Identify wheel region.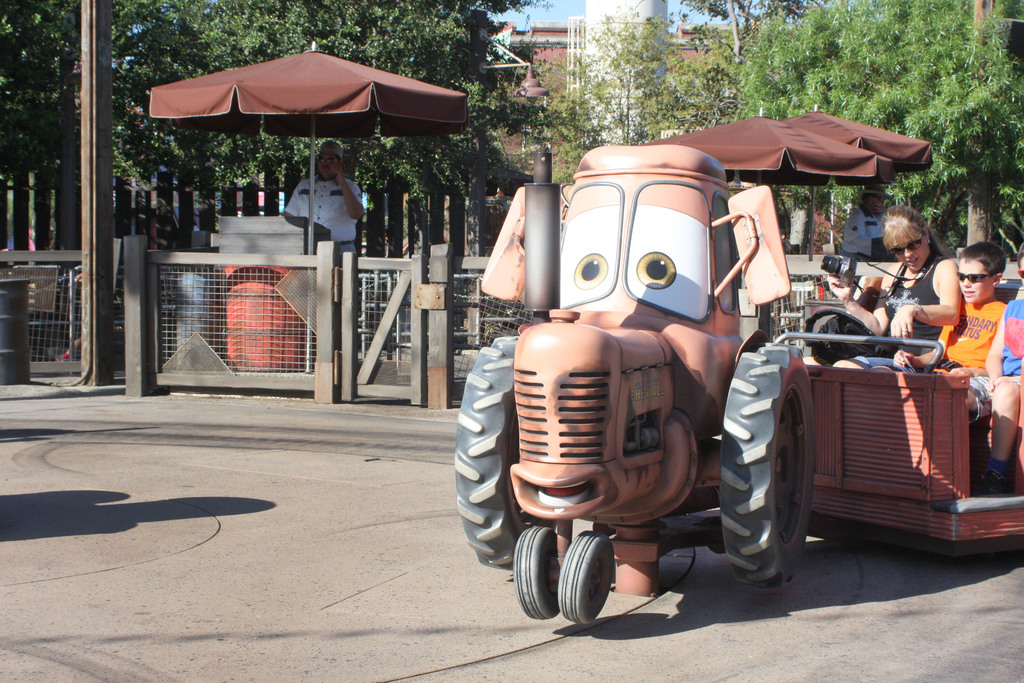
Region: l=451, t=334, r=527, b=588.
